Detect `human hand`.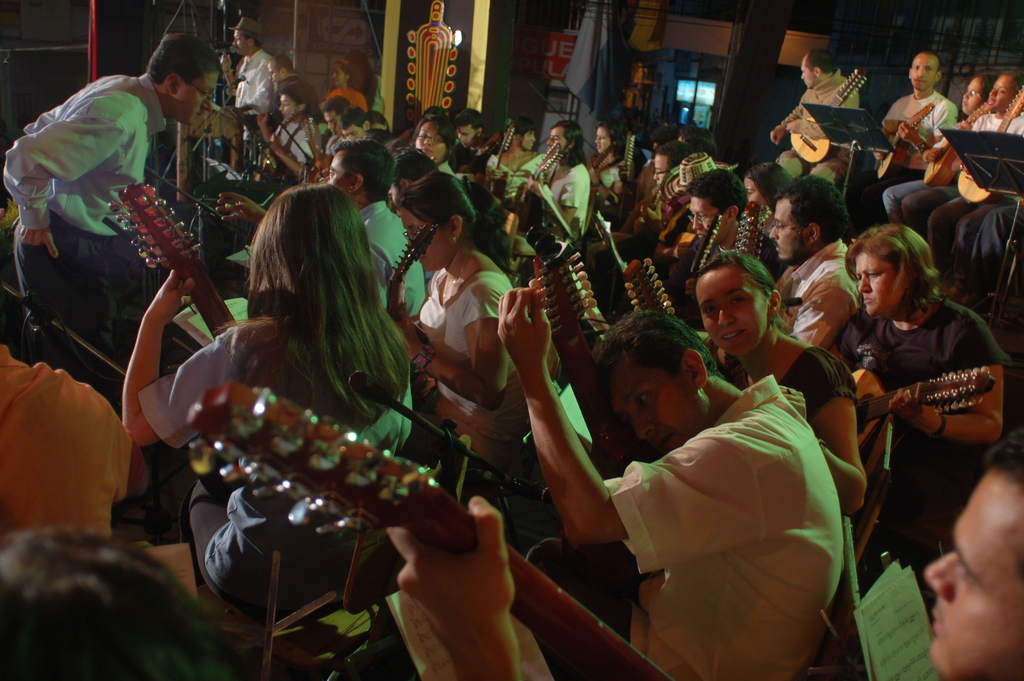
Detected at {"left": 589, "top": 165, "right": 599, "bottom": 186}.
